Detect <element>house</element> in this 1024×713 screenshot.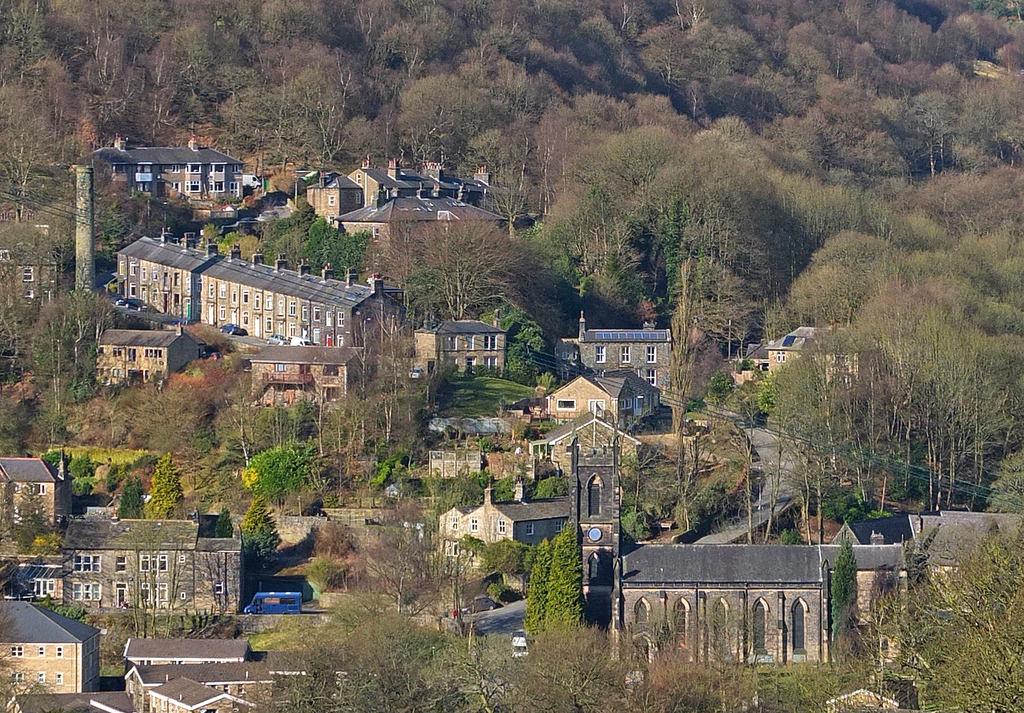
Detection: pyautogui.locateOnScreen(721, 321, 891, 421).
